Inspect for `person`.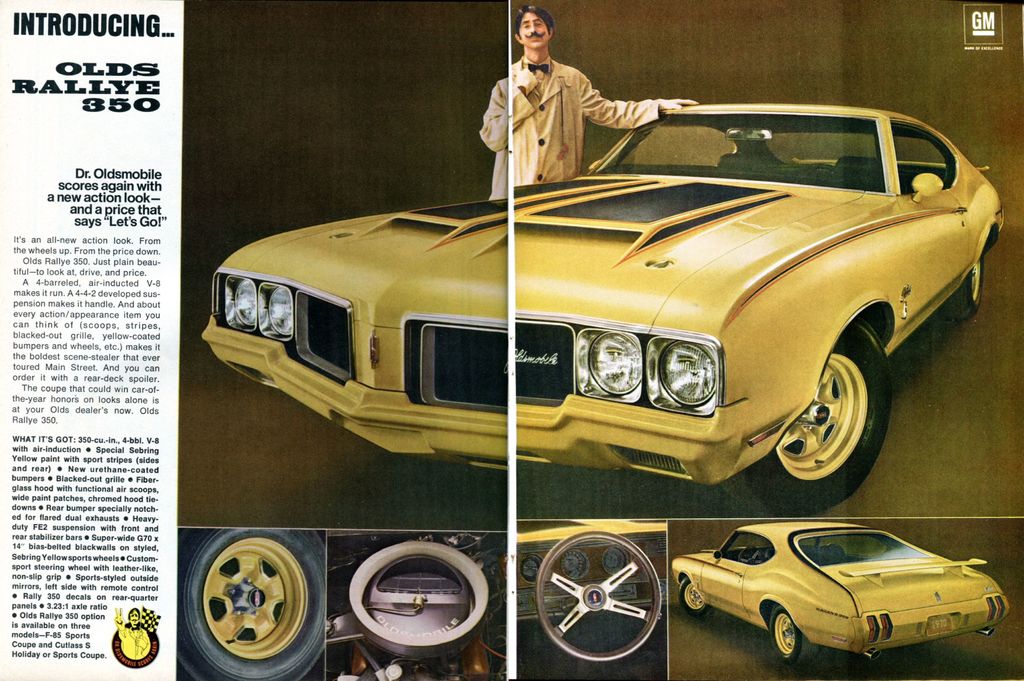
Inspection: {"x1": 477, "y1": 4, "x2": 696, "y2": 201}.
